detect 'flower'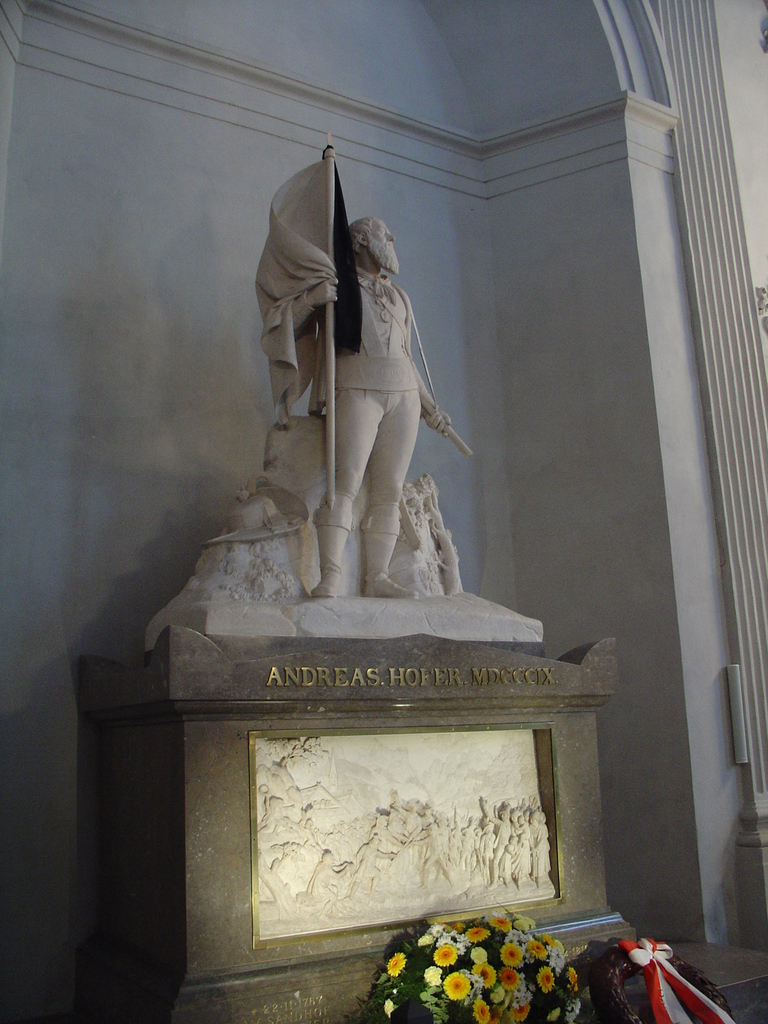
527:938:547:957
